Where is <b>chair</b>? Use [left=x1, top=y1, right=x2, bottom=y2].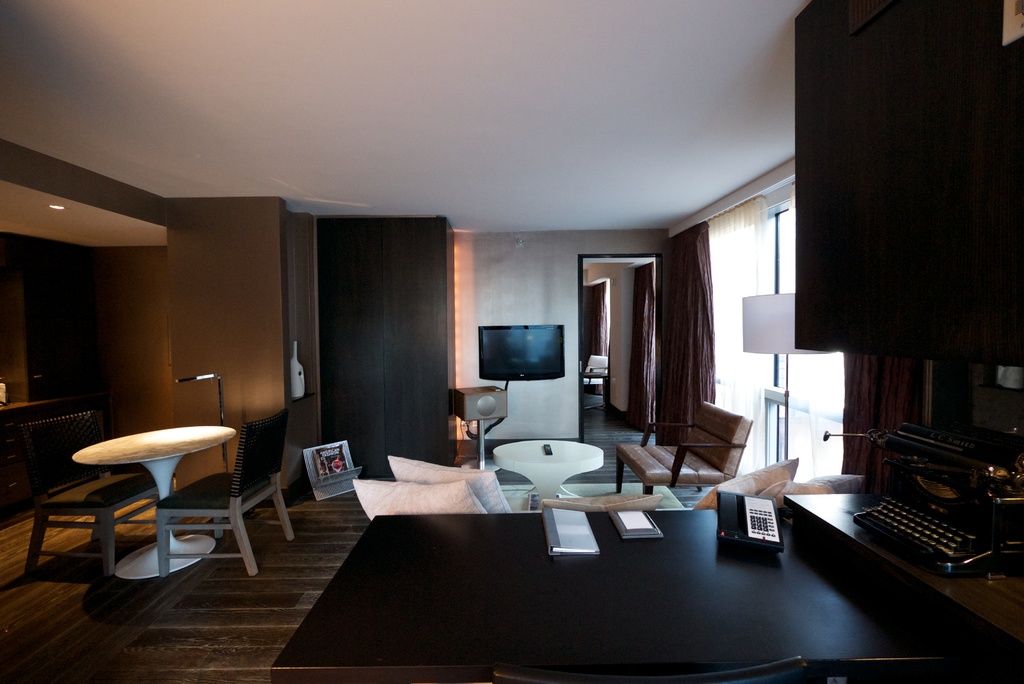
[left=150, top=406, right=298, bottom=574].
